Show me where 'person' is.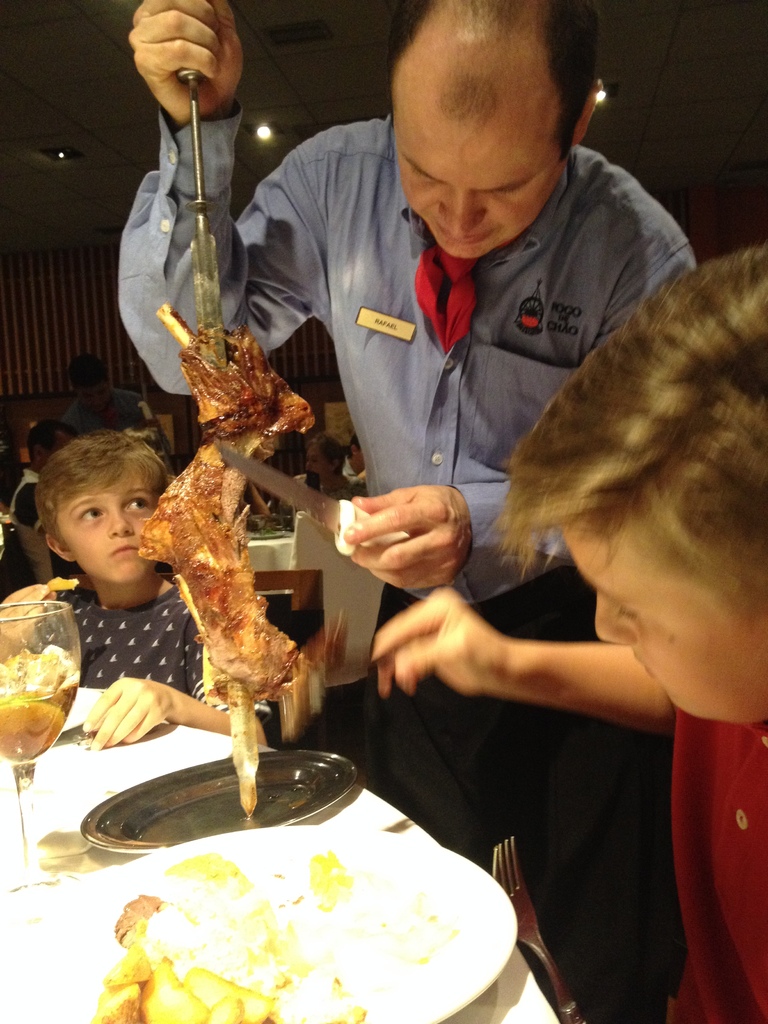
'person' is at (342,435,375,479).
